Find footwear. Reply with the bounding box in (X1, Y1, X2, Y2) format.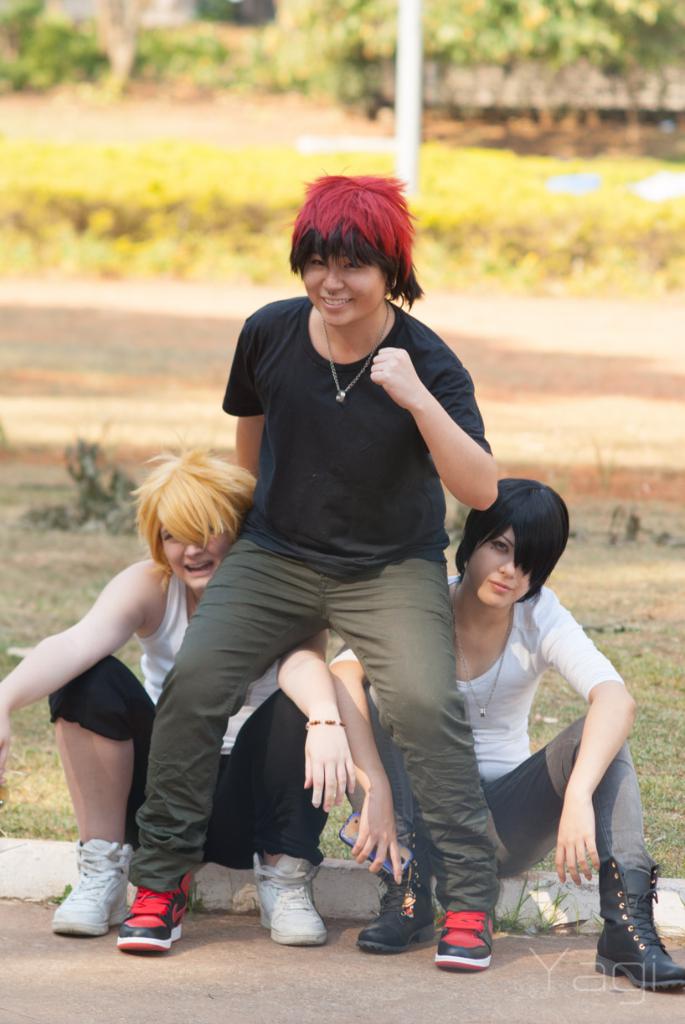
(252, 855, 329, 947).
